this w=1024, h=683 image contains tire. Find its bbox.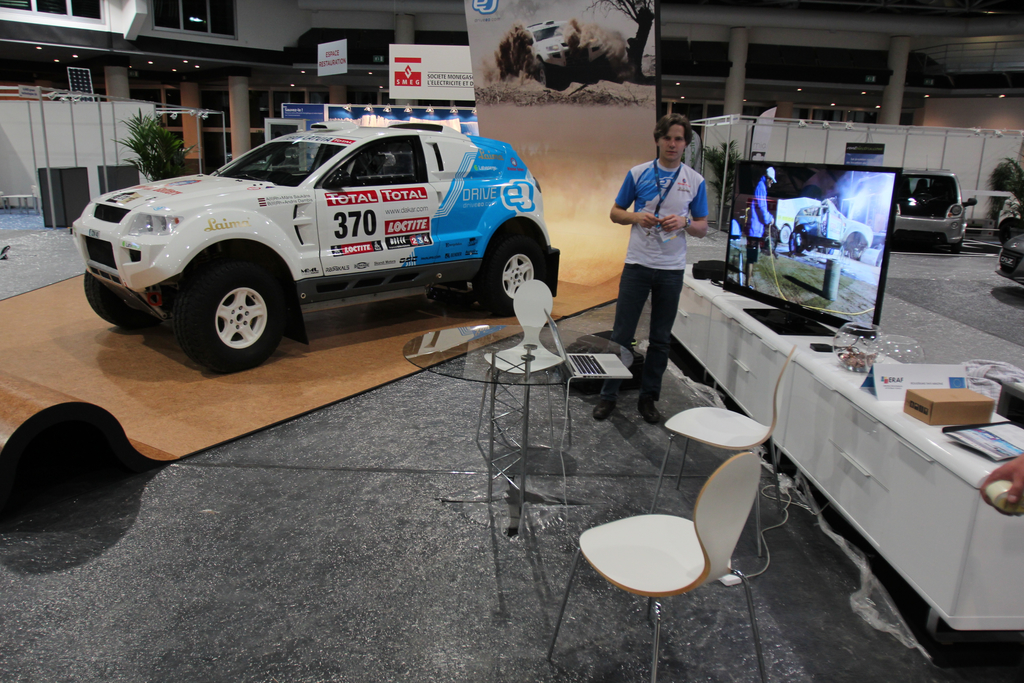
Rect(788, 231, 803, 254).
